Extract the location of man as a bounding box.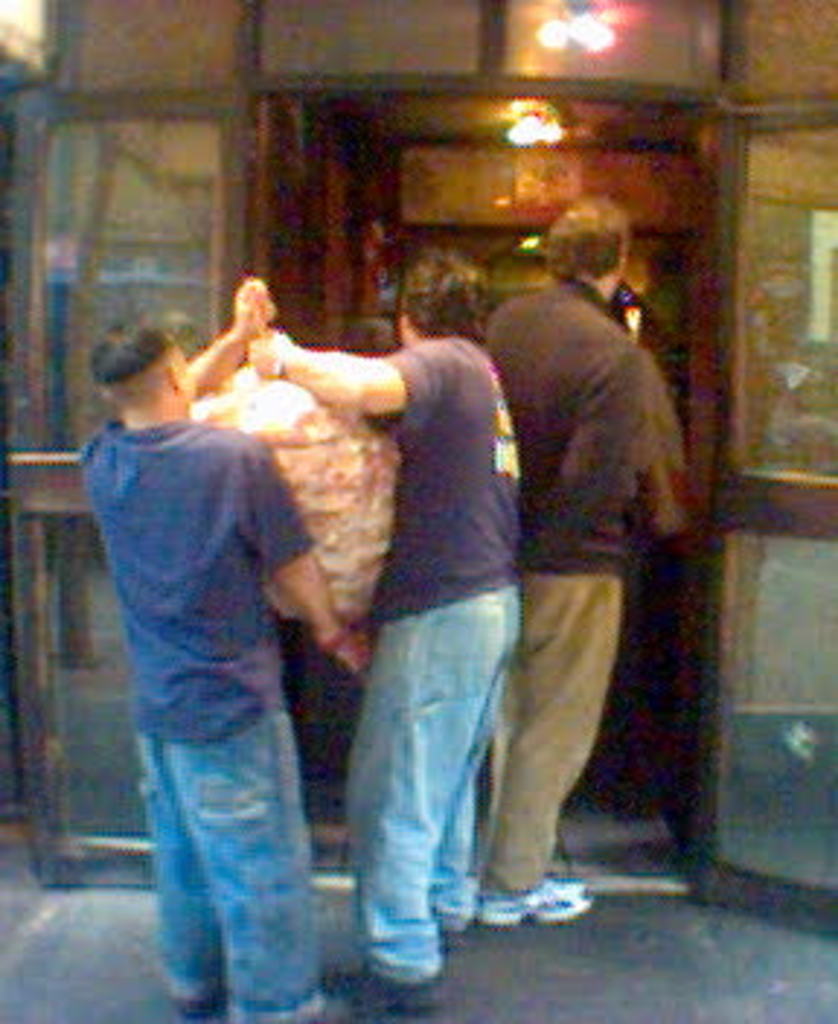
(x1=79, y1=273, x2=352, y2=1021).
